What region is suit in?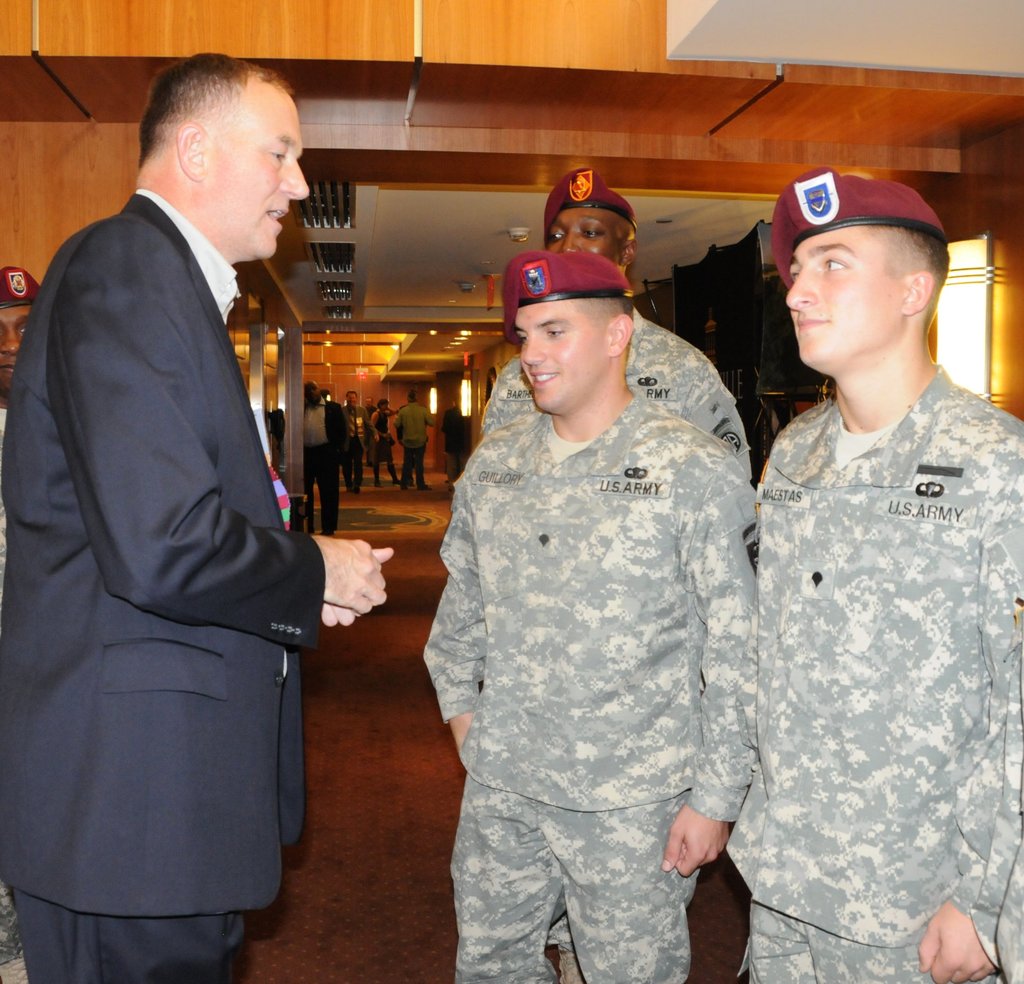
68 157 364 956.
